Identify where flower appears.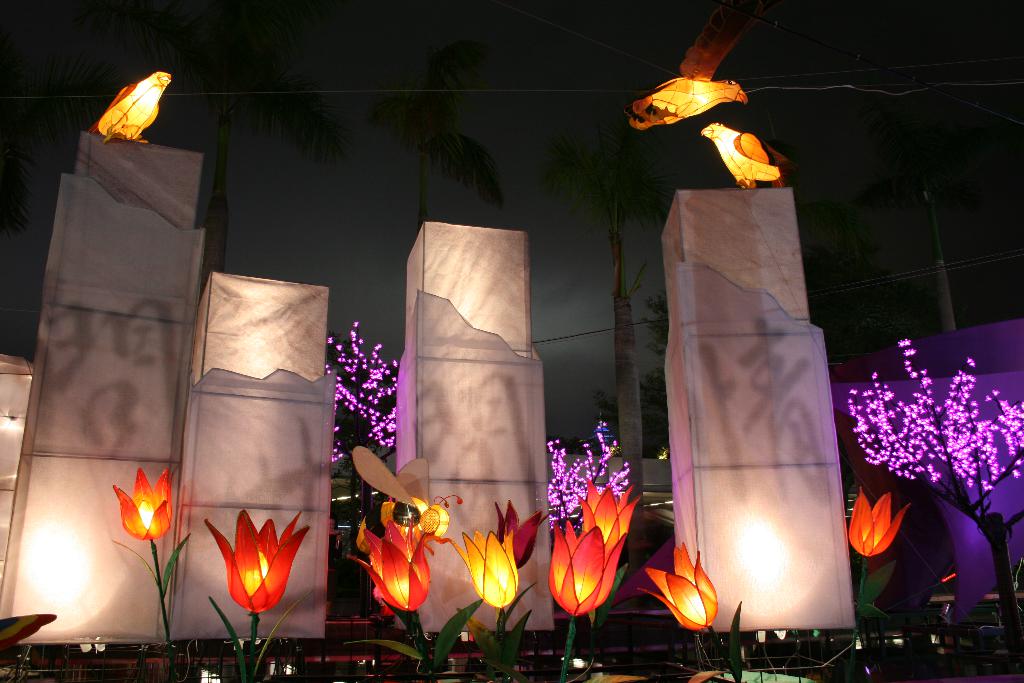
Appears at Rect(111, 469, 174, 540).
